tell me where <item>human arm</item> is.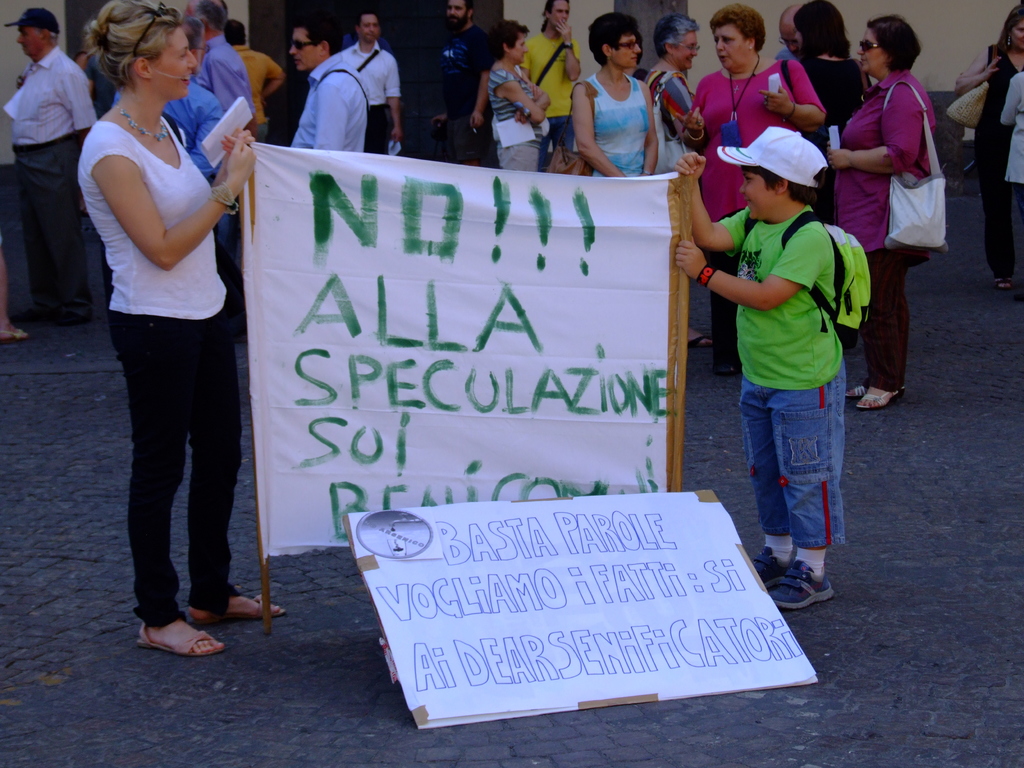
<item>human arm</item> is at bbox=[209, 127, 257, 188].
